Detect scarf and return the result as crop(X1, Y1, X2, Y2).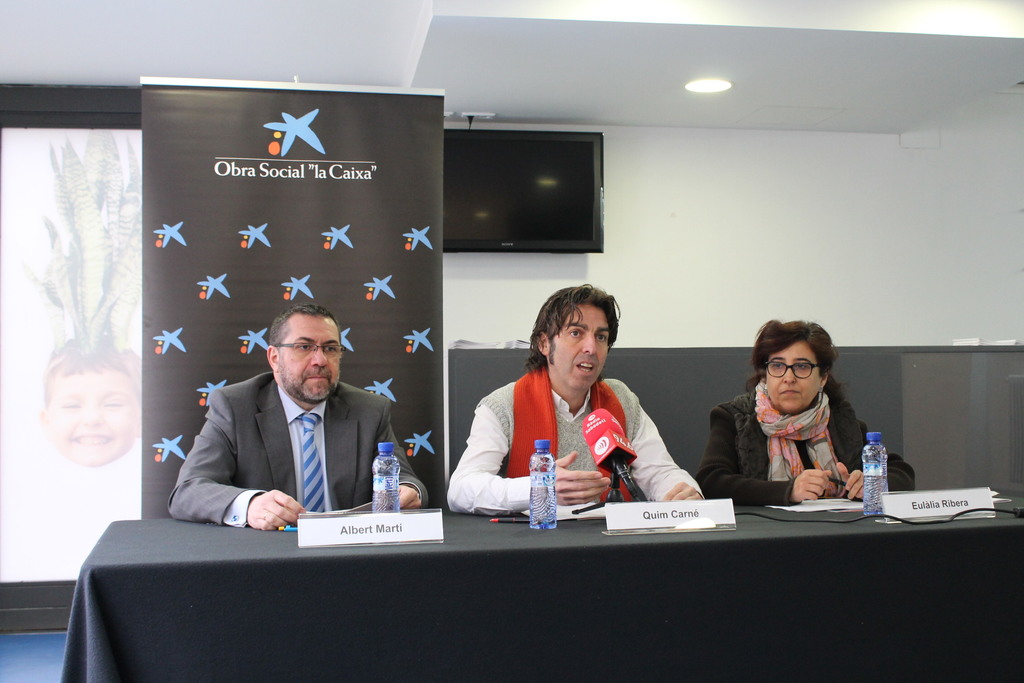
crop(748, 383, 844, 481).
